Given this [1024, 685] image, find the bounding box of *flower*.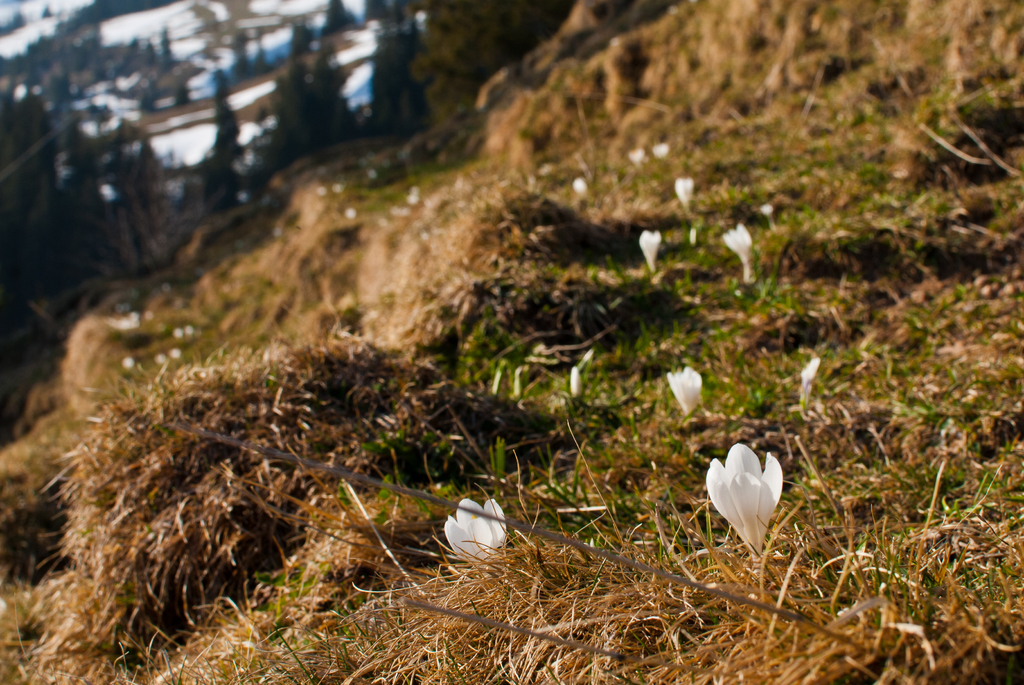
BBox(675, 177, 693, 209).
